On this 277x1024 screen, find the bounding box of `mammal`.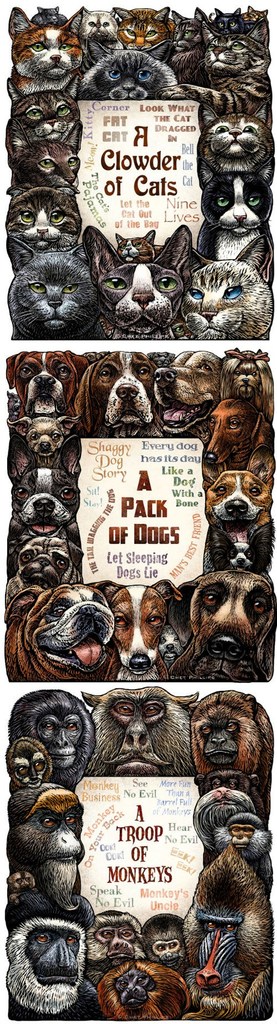
Bounding box: {"left": 4, "top": 185, "right": 84, "bottom": 273}.
